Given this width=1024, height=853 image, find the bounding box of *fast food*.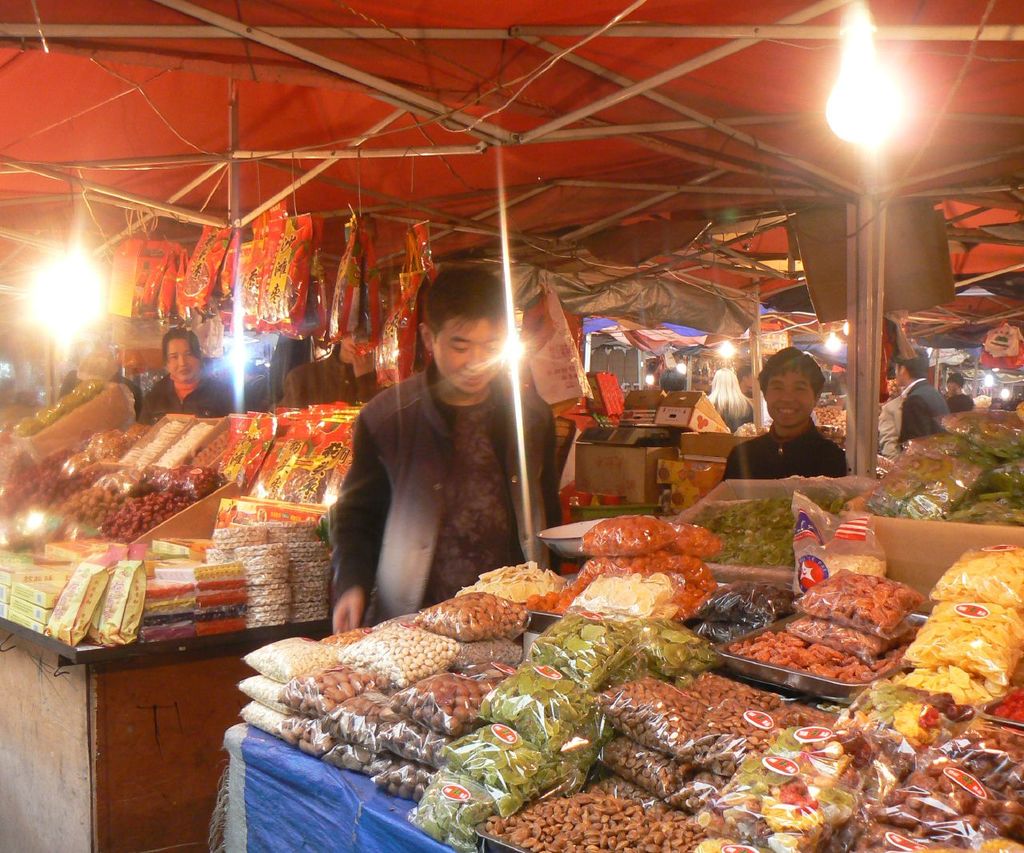
x1=656 y1=551 x2=722 y2=595.
